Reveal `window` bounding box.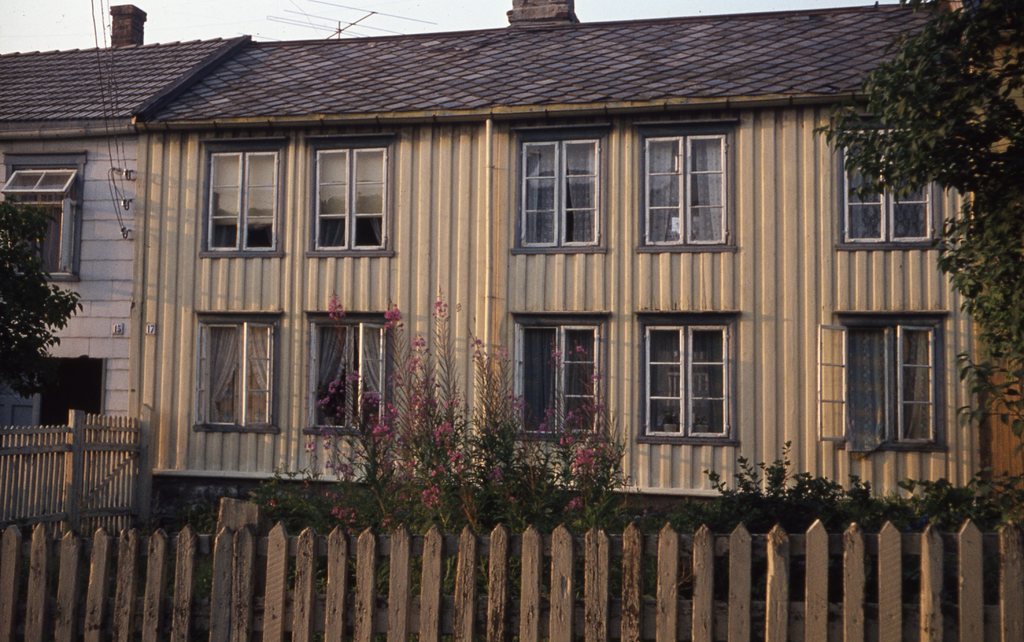
Revealed: region(511, 310, 611, 440).
